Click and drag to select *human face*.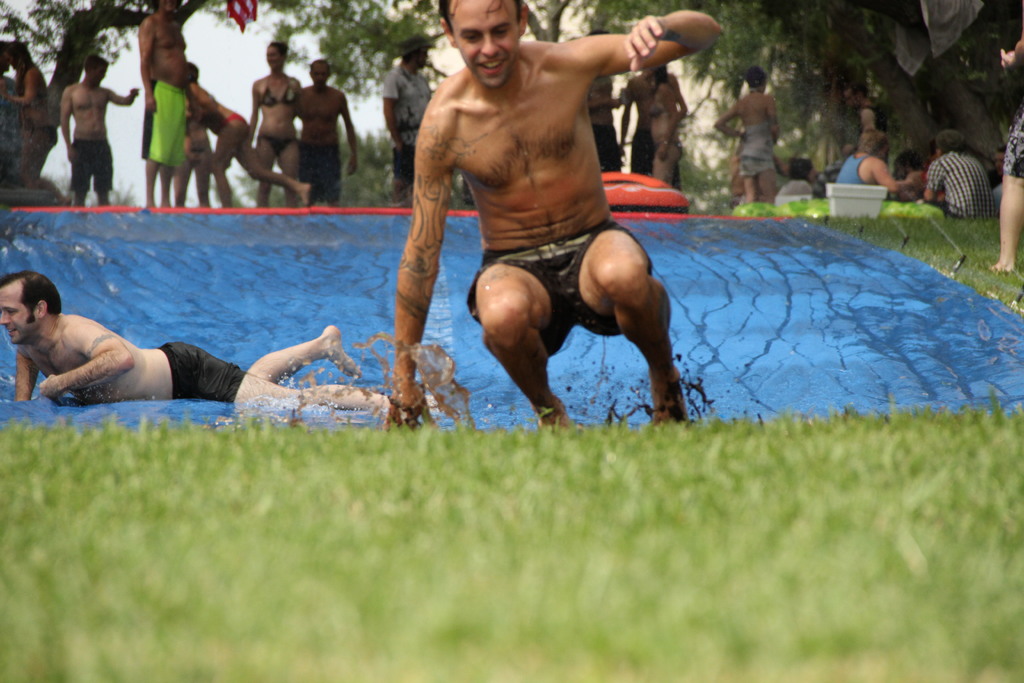
Selection: (87, 58, 108, 83).
